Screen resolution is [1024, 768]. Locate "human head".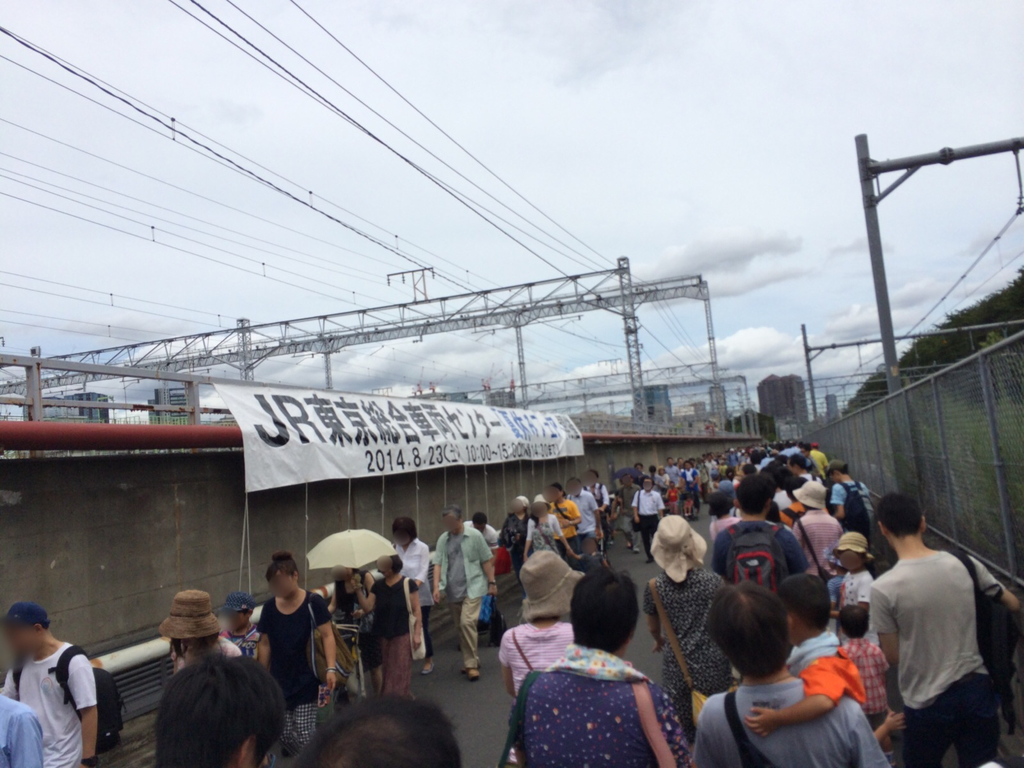
<bbox>374, 553, 403, 580</bbox>.
